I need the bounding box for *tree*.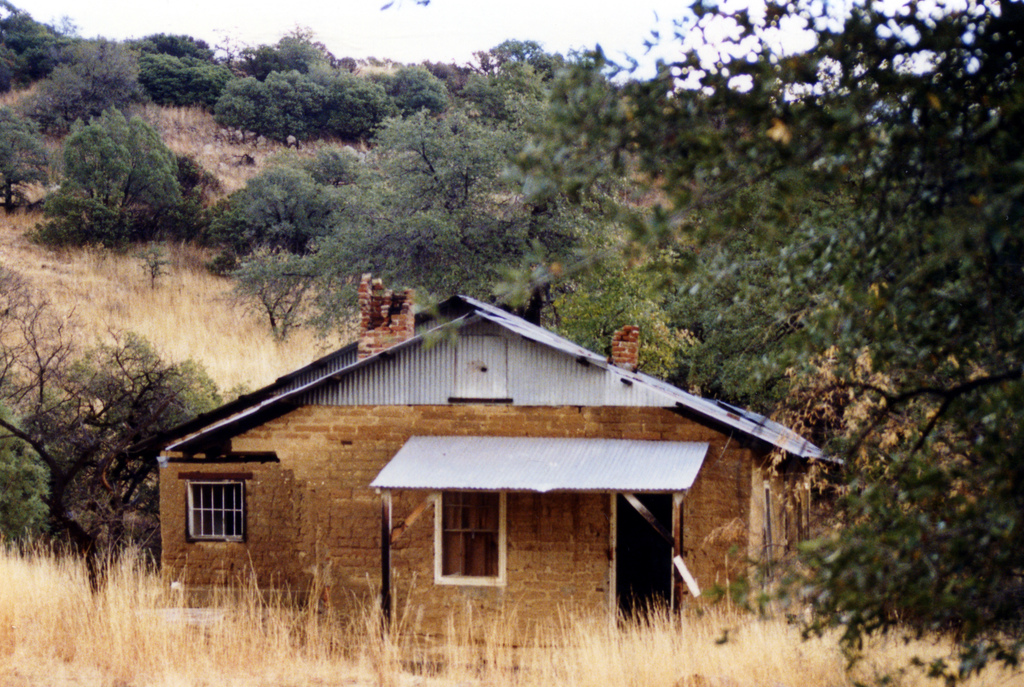
Here it is: (x1=455, y1=38, x2=567, y2=122).
